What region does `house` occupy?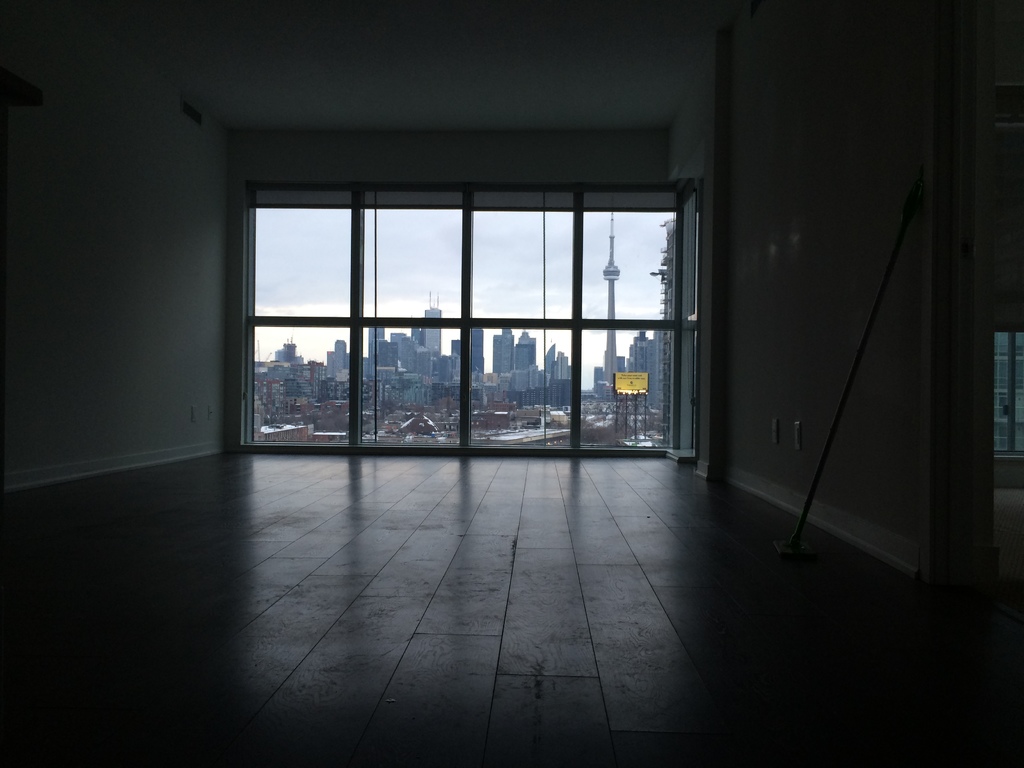
247 421 310 456.
